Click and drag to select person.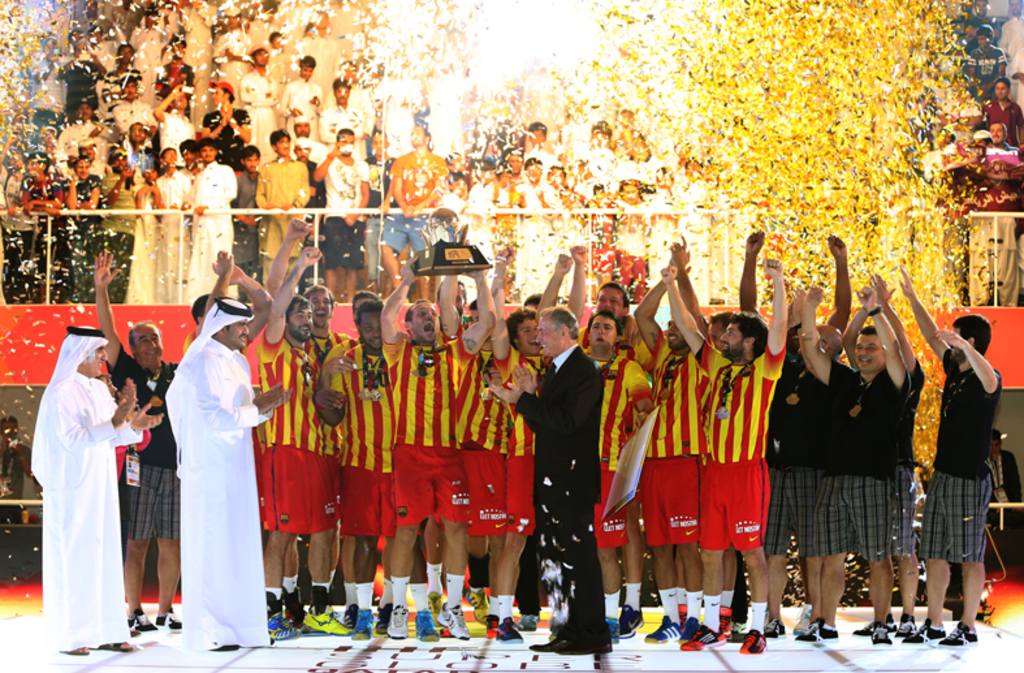
Selection: detection(109, 76, 150, 122).
